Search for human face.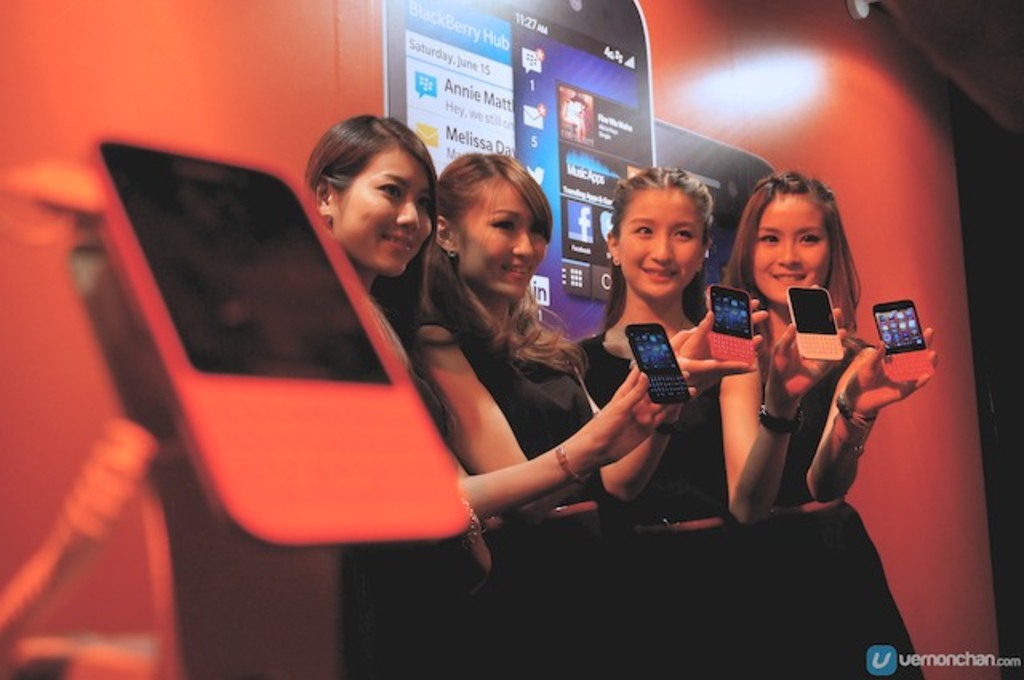
Found at box=[746, 195, 824, 304].
